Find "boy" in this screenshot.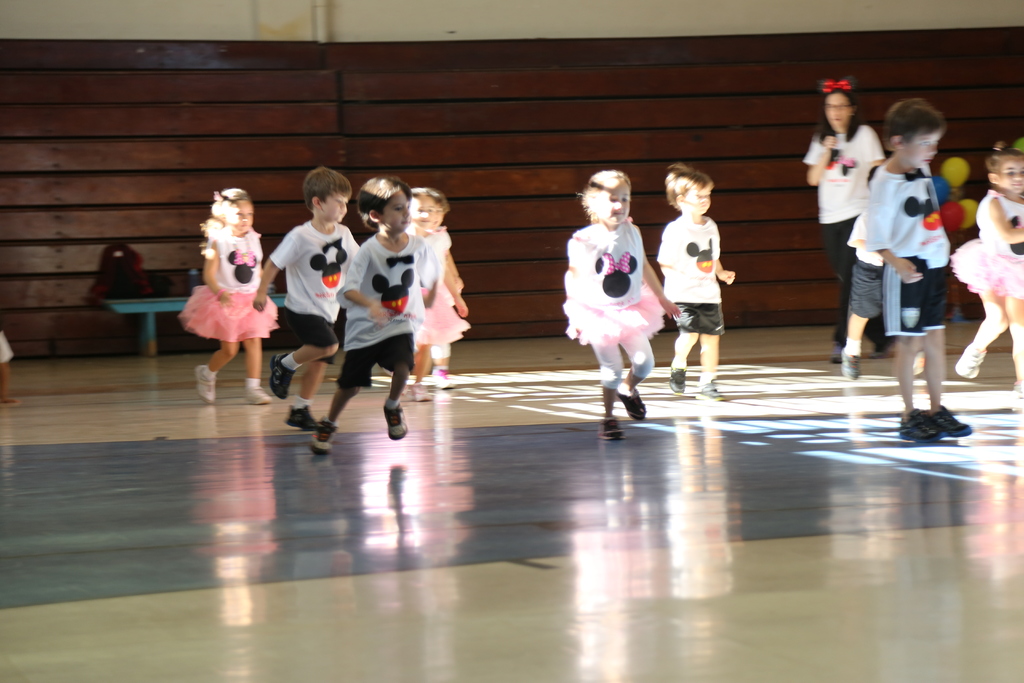
The bounding box for "boy" is 855, 94, 986, 448.
